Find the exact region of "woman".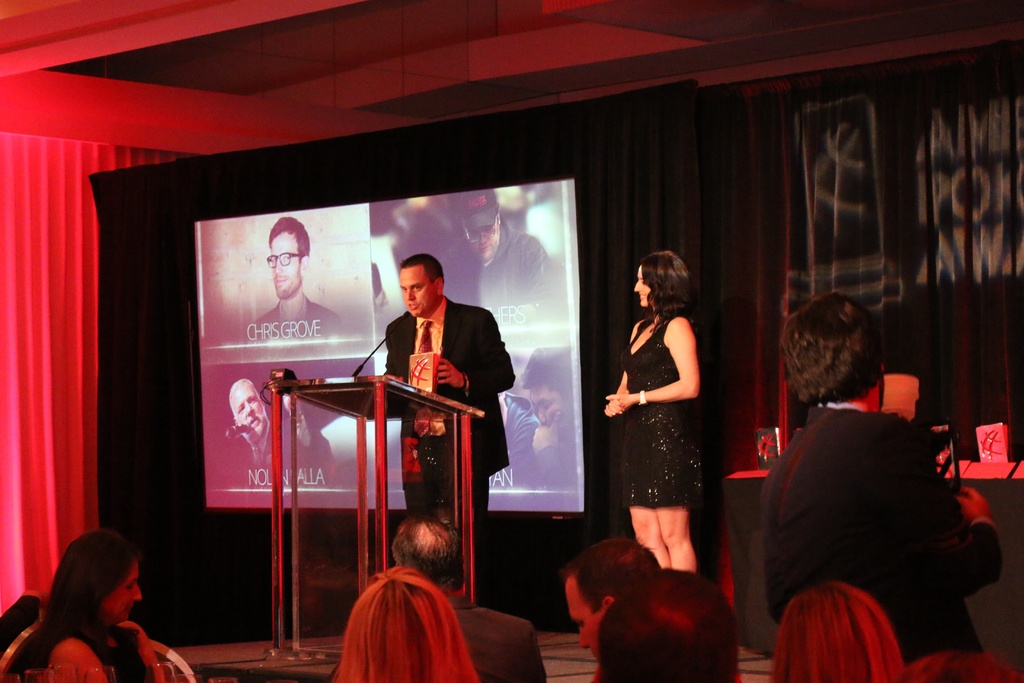
Exact region: select_region(765, 582, 907, 682).
